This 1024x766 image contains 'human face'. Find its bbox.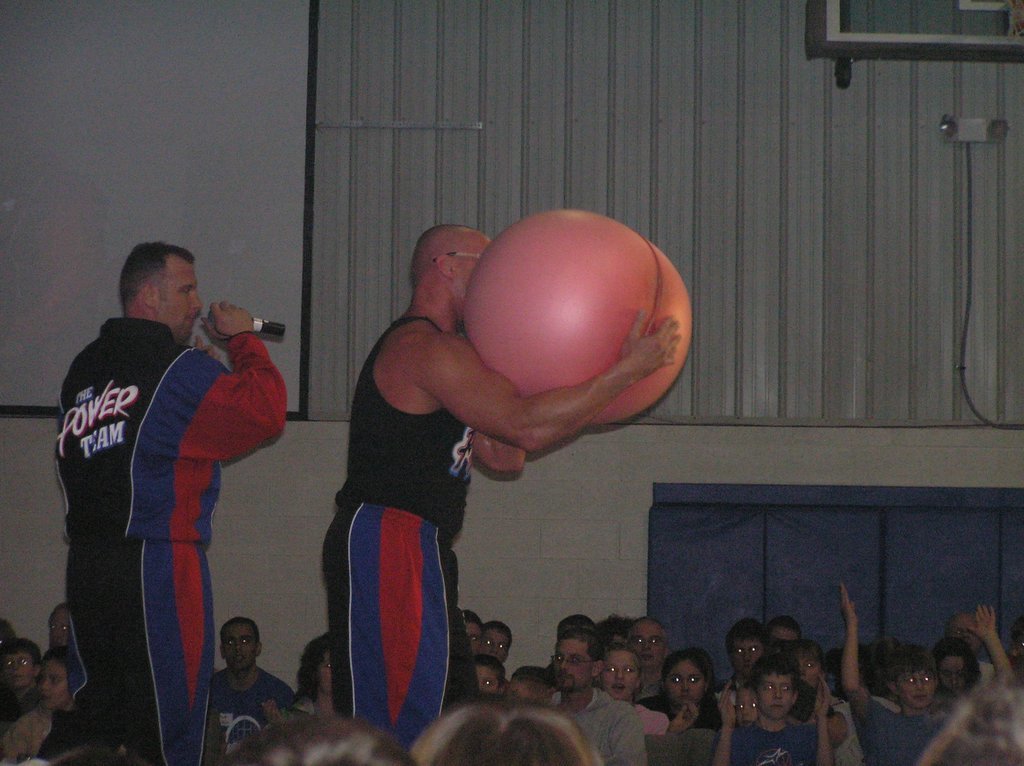
bbox=[663, 657, 708, 701].
